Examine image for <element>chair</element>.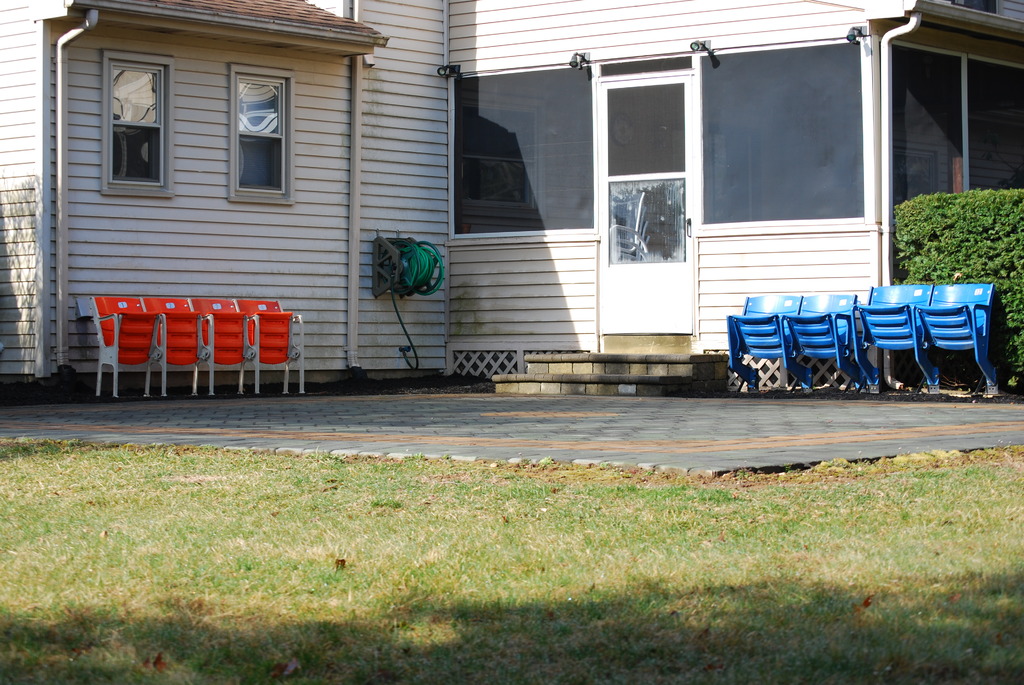
Examination result: 232,295,305,395.
